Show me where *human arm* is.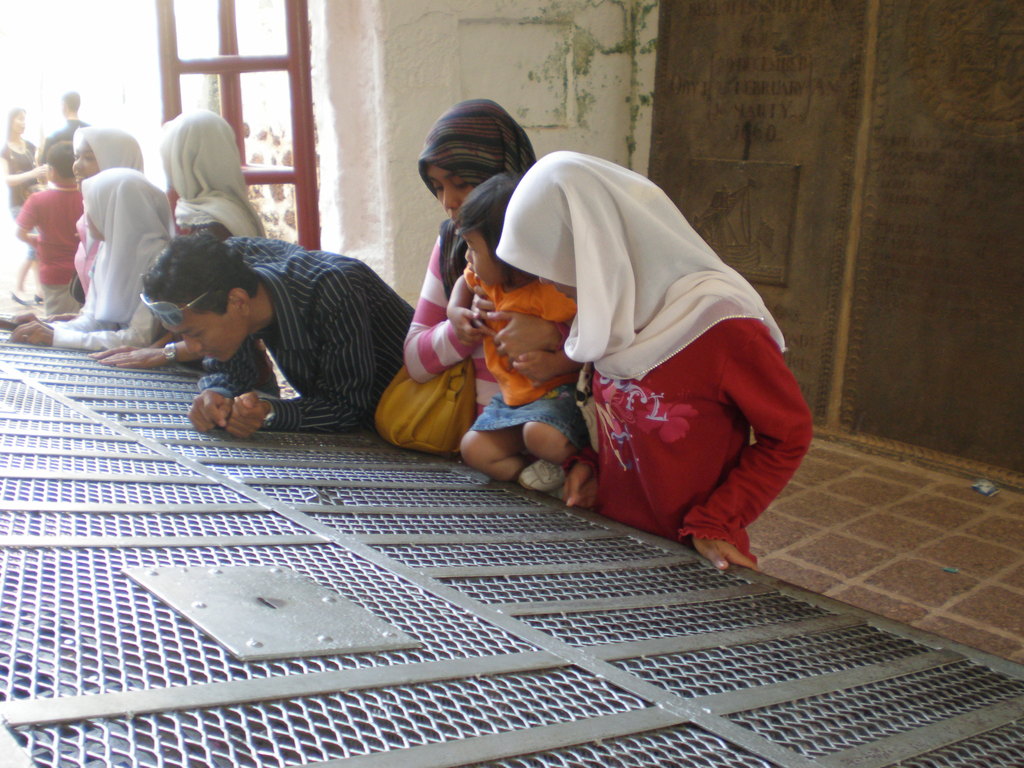
*human arm* is at bbox=(1, 142, 45, 191).
